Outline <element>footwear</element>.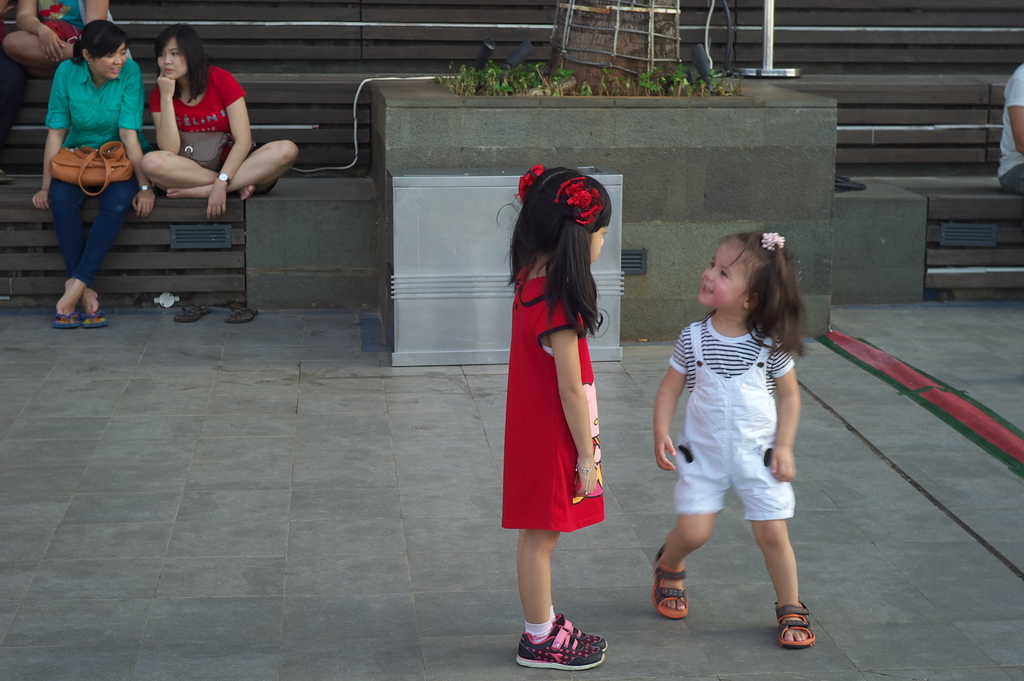
Outline: (x1=650, y1=543, x2=686, y2=619).
